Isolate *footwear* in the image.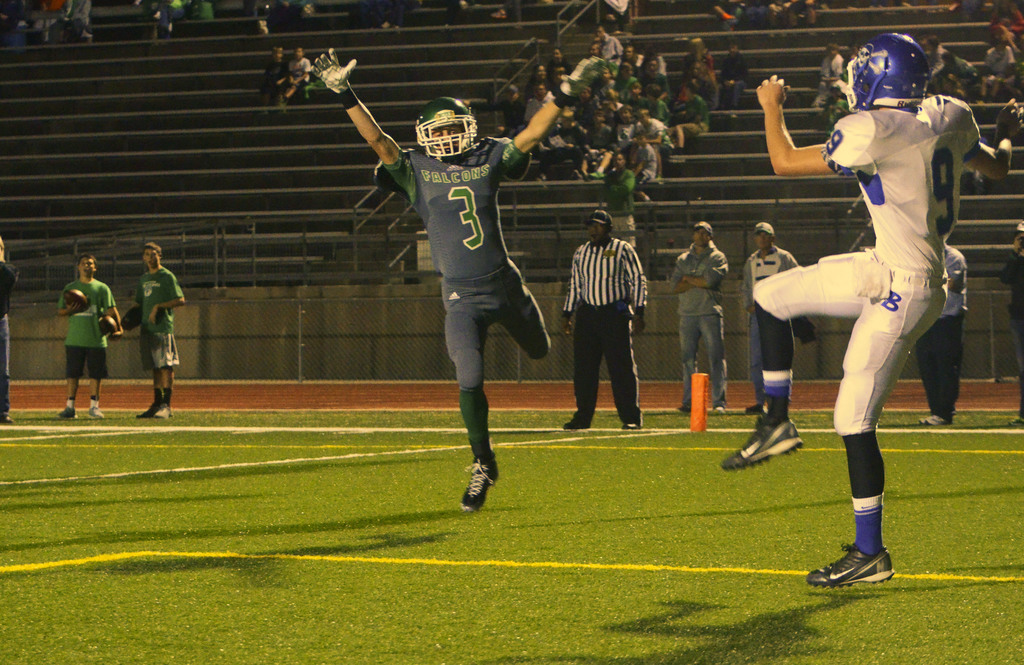
Isolated region: x1=59 y1=399 x2=79 y2=416.
